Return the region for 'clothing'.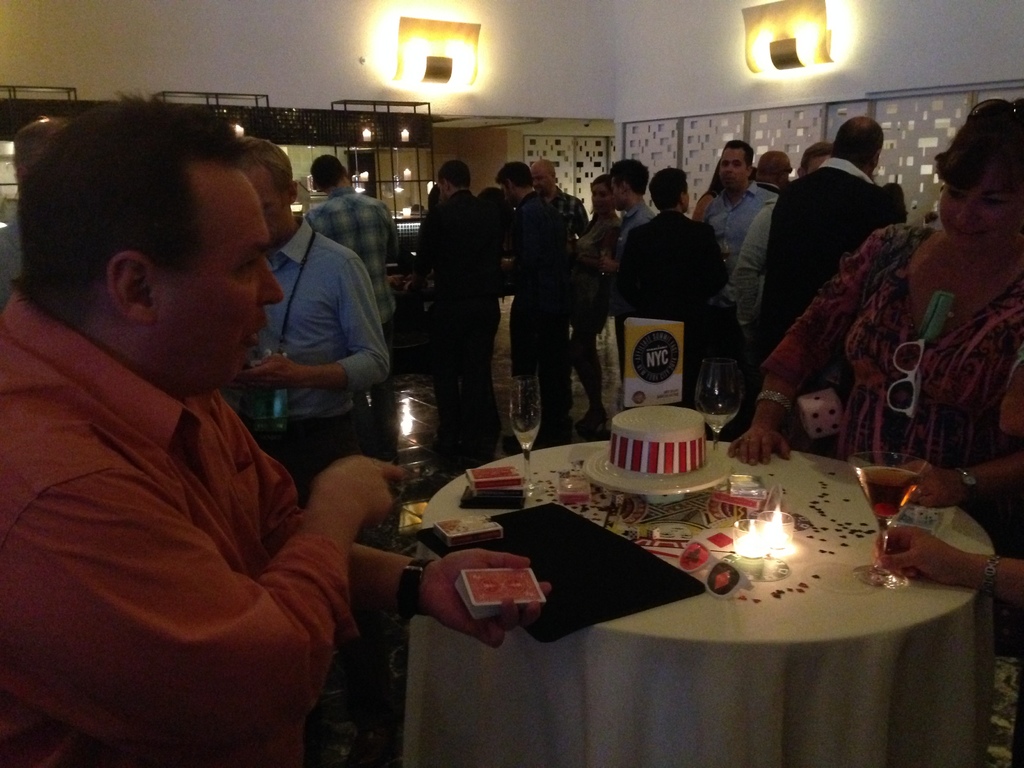
(0, 218, 28, 289).
